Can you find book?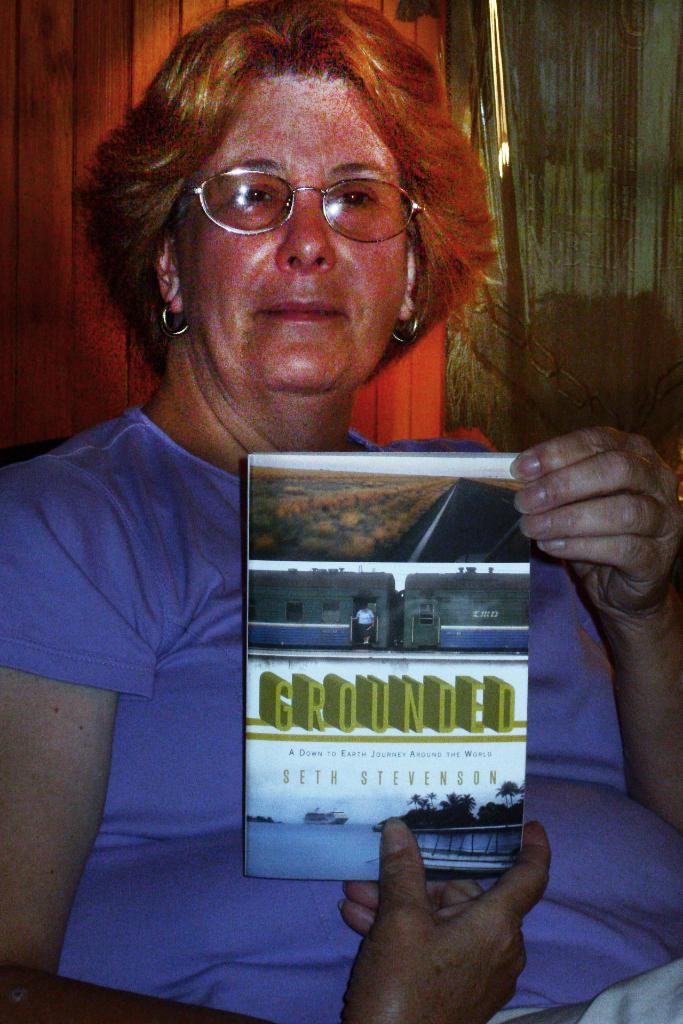
Yes, bounding box: <region>236, 449, 557, 888</region>.
